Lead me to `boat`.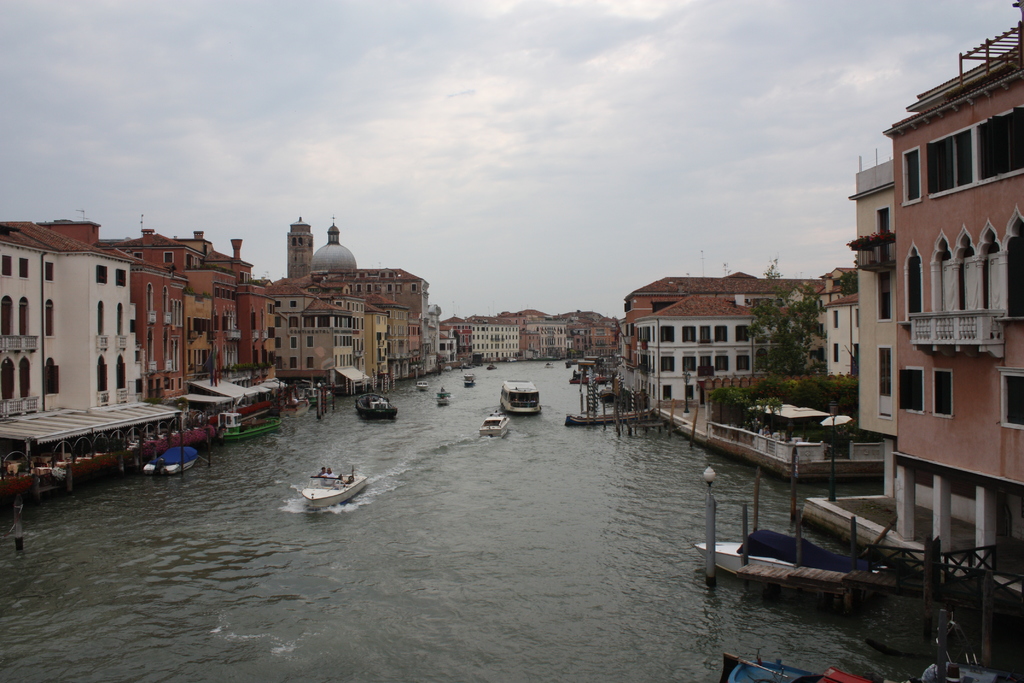
Lead to locate(483, 420, 507, 432).
